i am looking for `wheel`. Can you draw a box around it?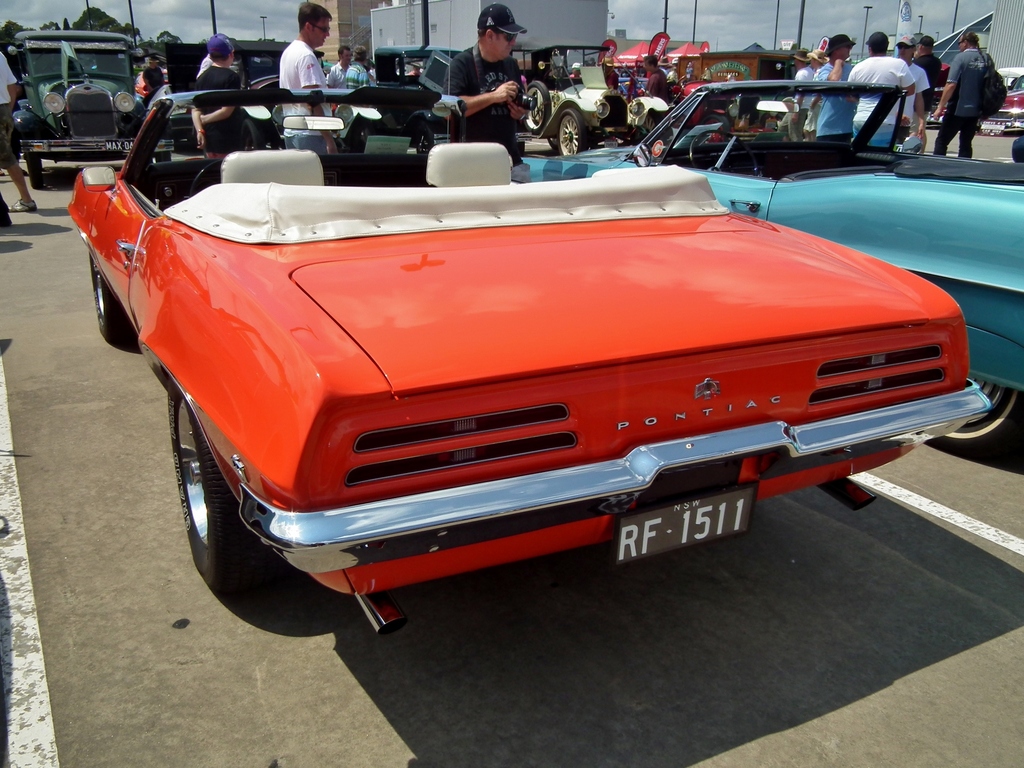
Sure, the bounding box is Rect(546, 102, 588, 156).
